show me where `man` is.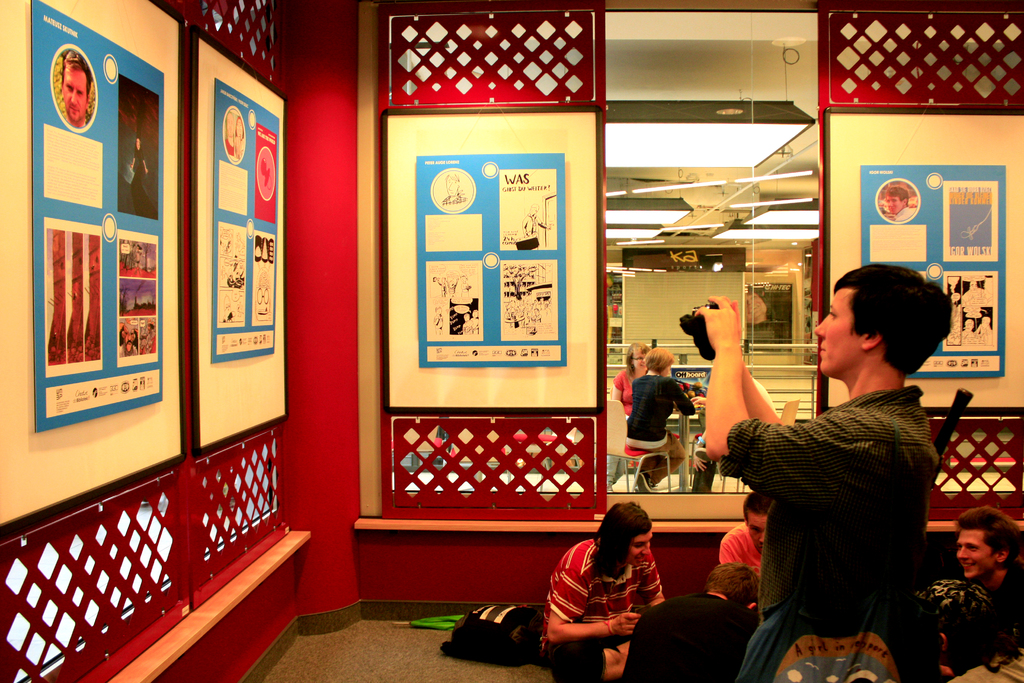
`man` is at crop(680, 255, 956, 681).
